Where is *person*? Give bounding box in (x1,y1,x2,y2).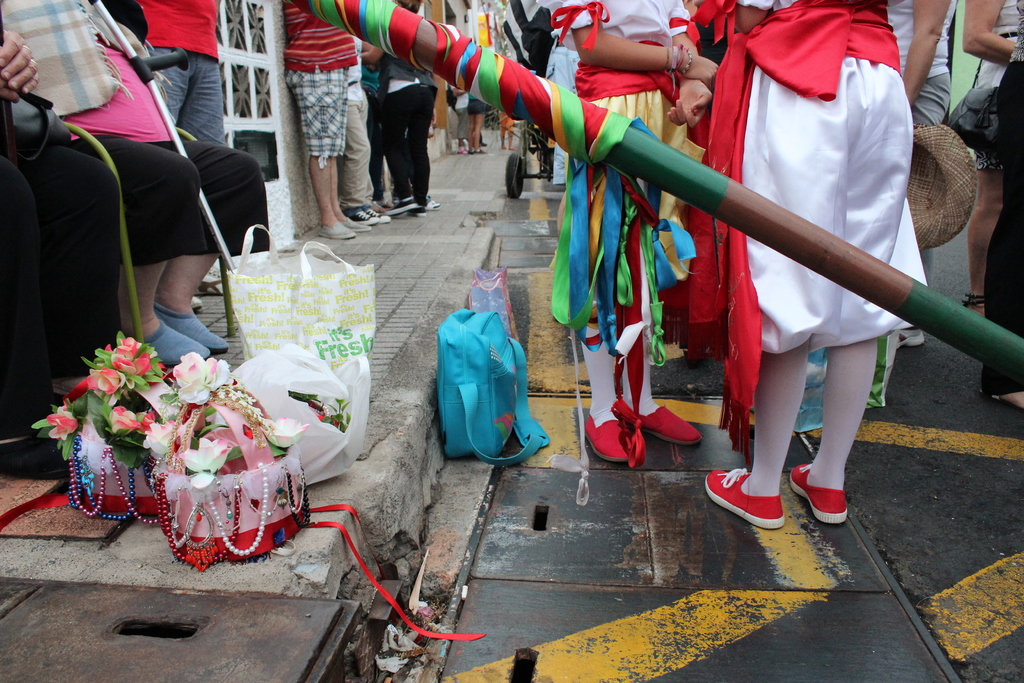
(447,78,468,157).
